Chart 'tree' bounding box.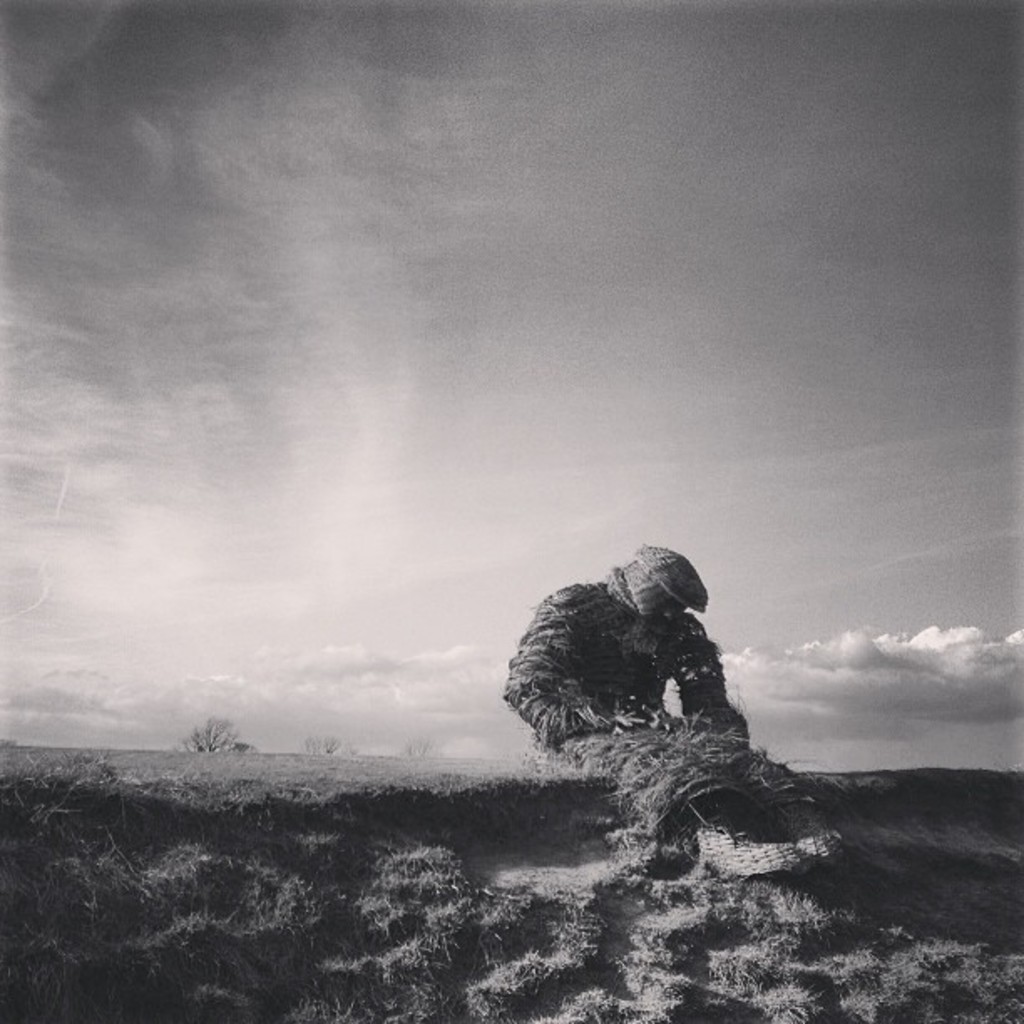
Charted: <region>305, 730, 323, 748</region>.
